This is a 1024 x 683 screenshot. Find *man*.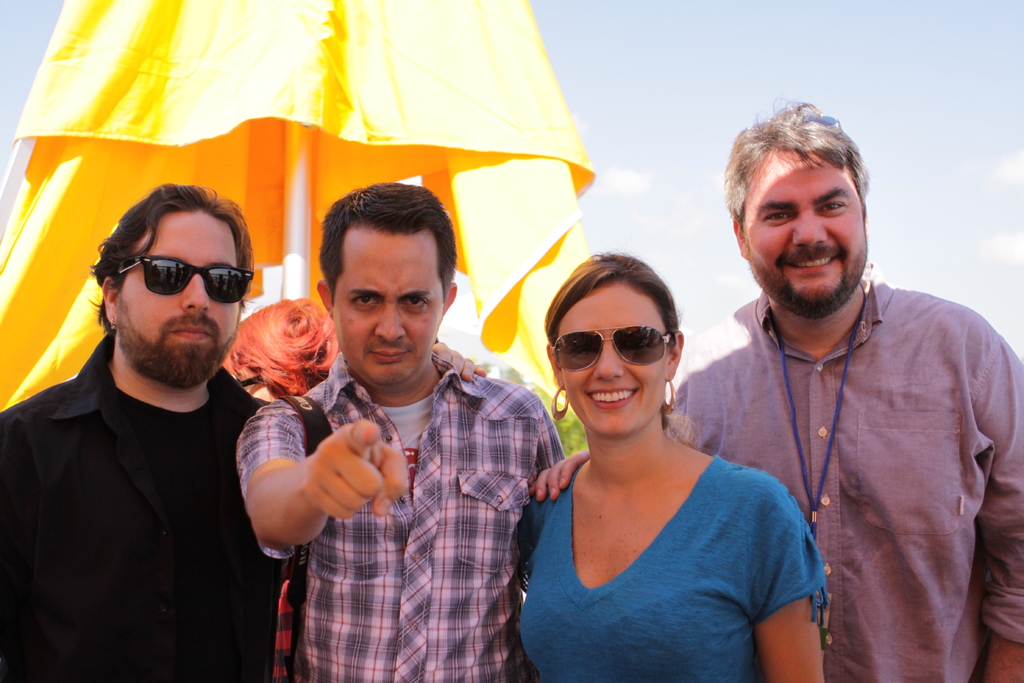
Bounding box: x1=237 y1=181 x2=566 y2=682.
